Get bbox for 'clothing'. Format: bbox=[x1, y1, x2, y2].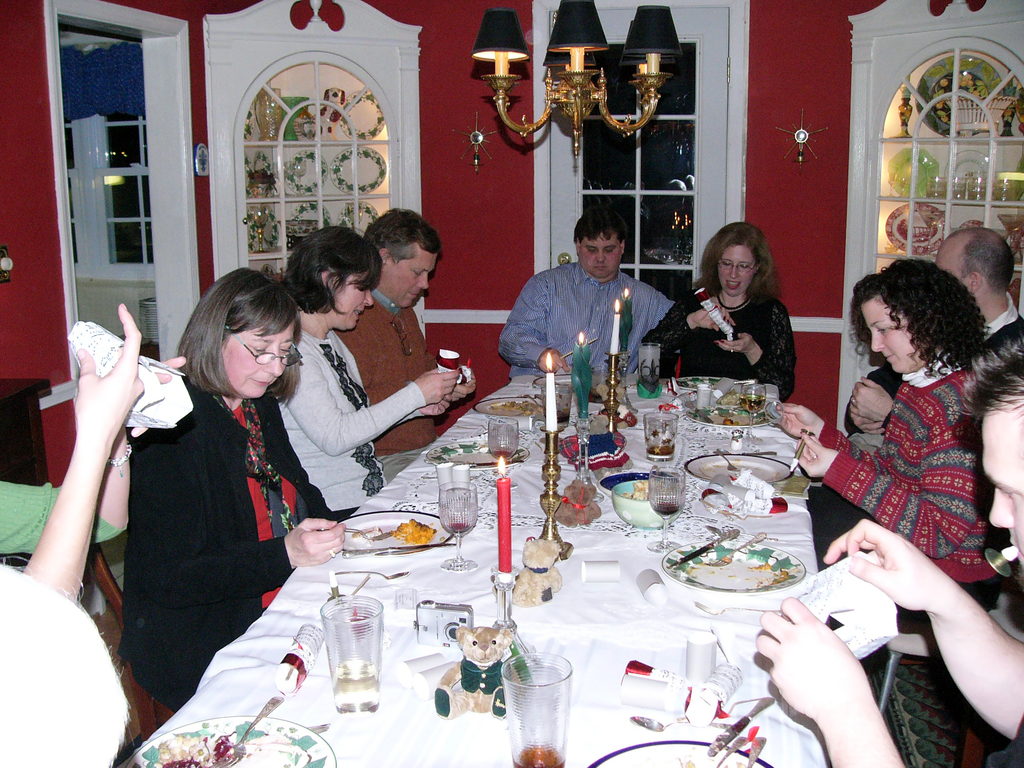
bbox=[0, 557, 132, 767].
